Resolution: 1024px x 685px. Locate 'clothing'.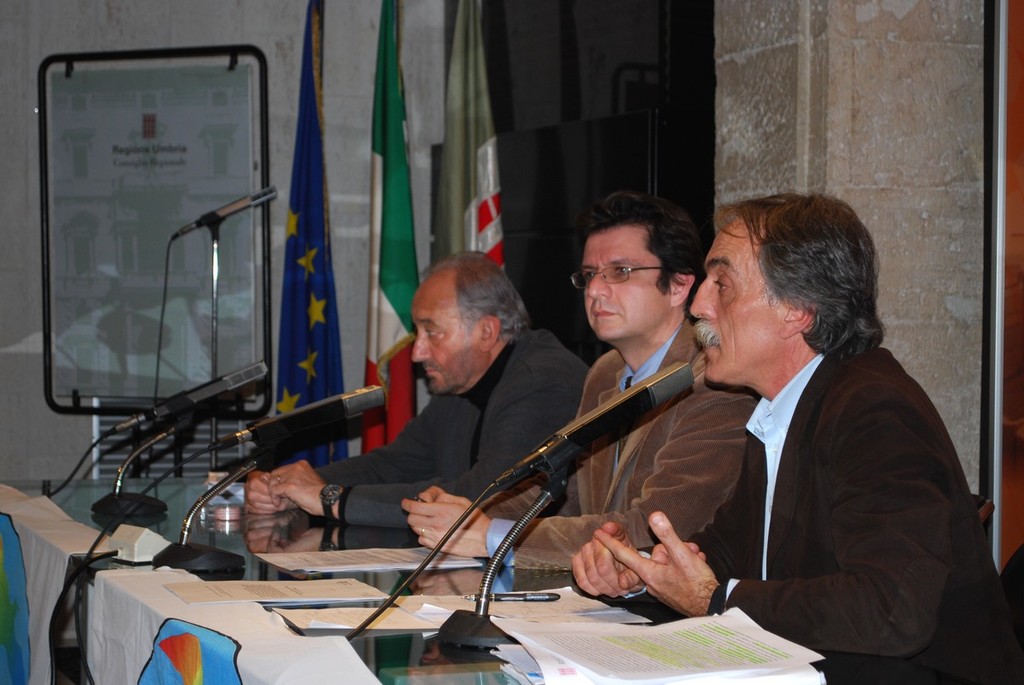
(484, 304, 766, 582).
